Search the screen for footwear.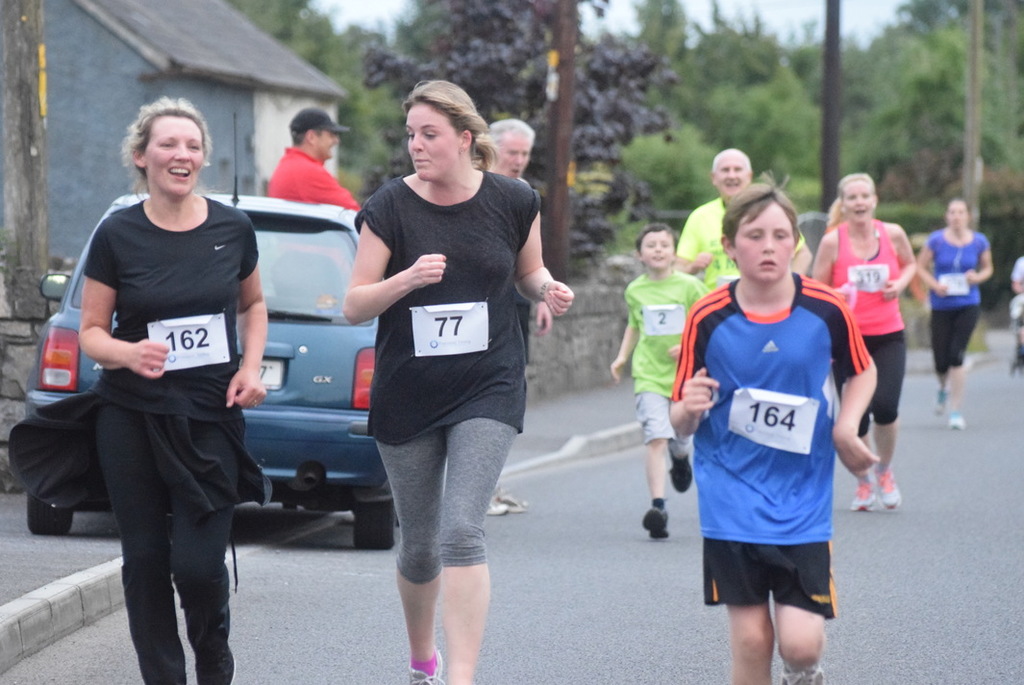
Found at <box>780,665,821,684</box>.
